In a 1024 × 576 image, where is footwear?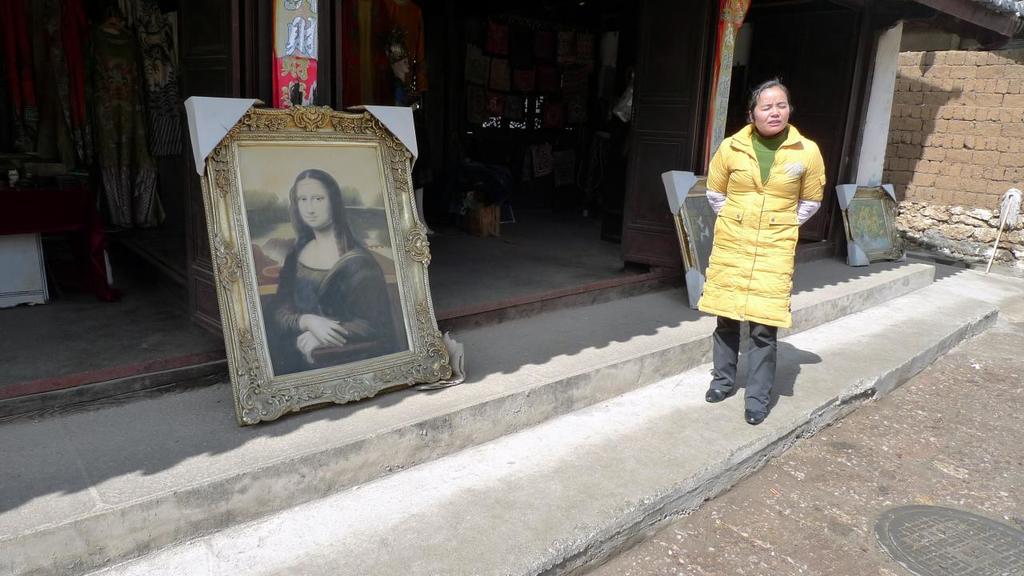
BBox(741, 403, 763, 430).
